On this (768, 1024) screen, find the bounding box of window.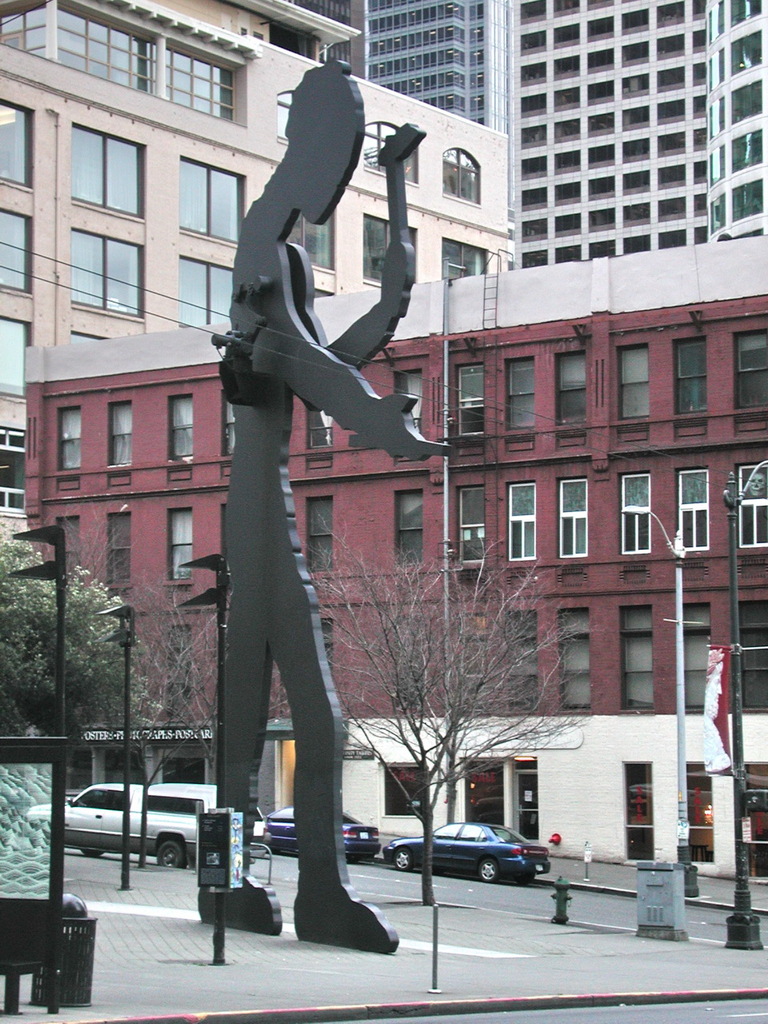
Bounding box: <bbox>731, 333, 767, 408</bbox>.
